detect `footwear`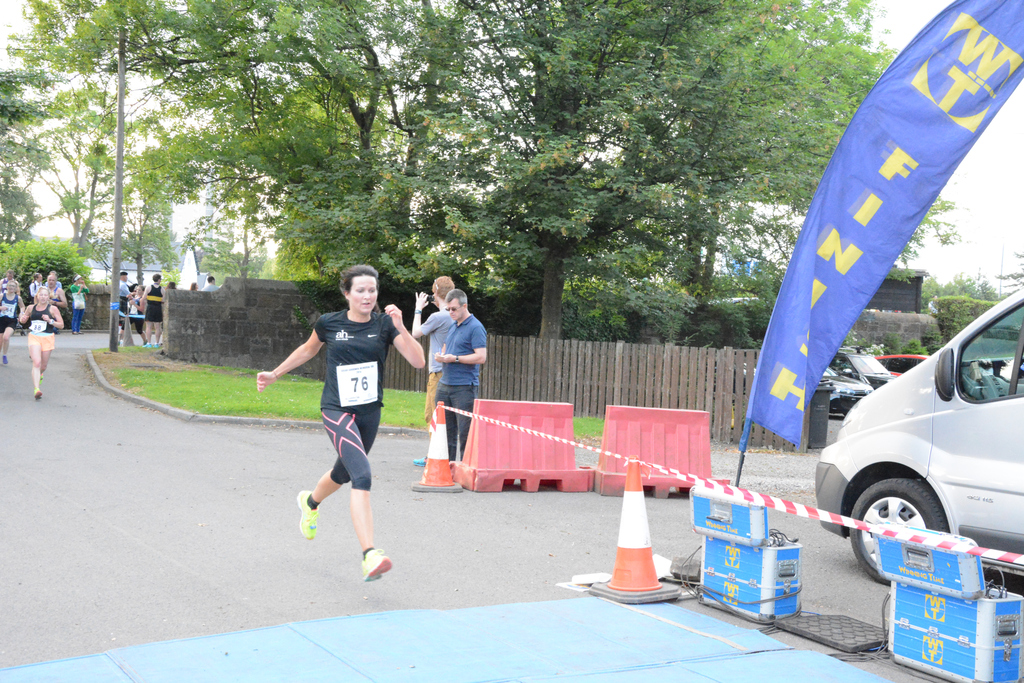
bbox(356, 544, 392, 584)
